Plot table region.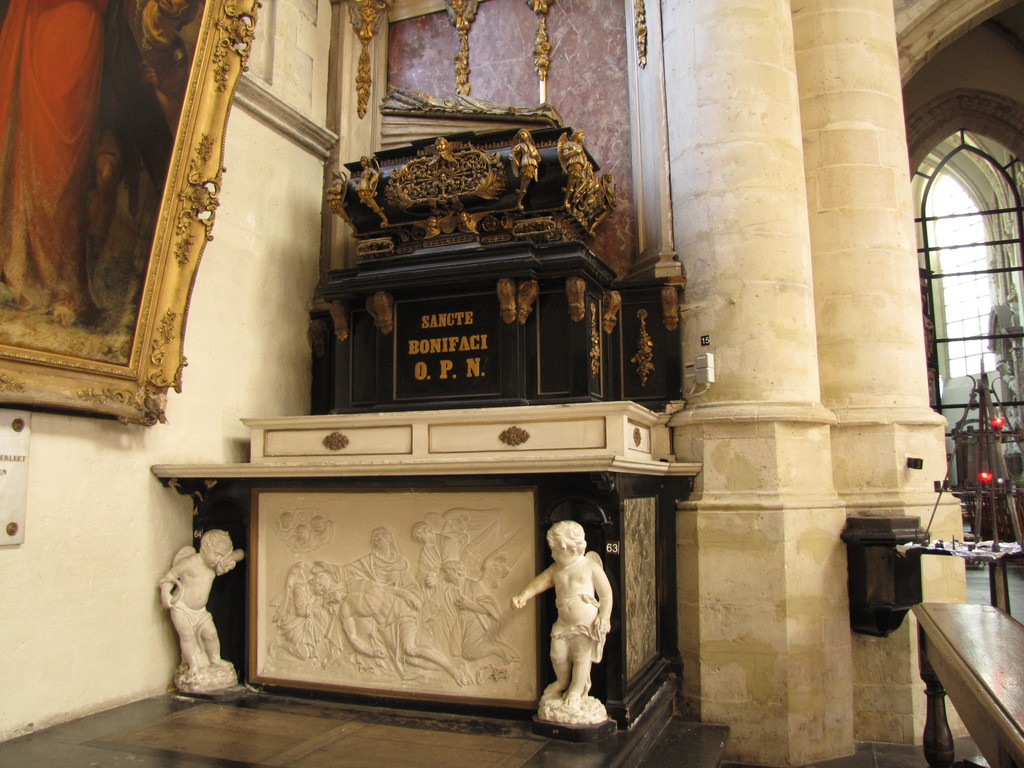
Plotted at <box>895,532,1022,612</box>.
